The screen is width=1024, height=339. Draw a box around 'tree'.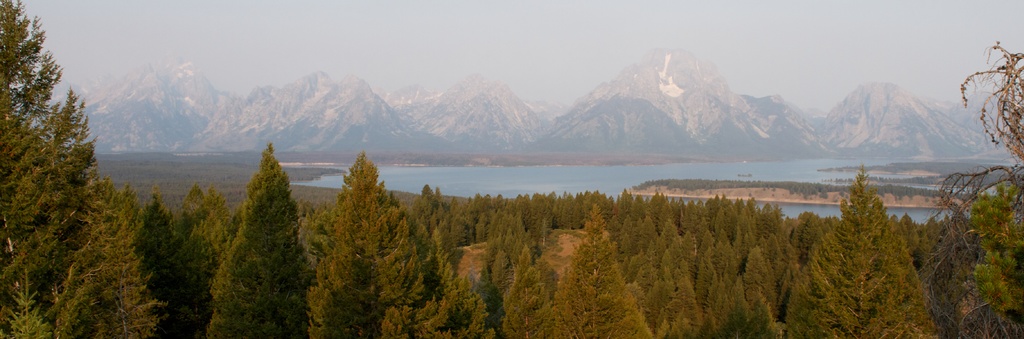
Rect(653, 302, 698, 338).
